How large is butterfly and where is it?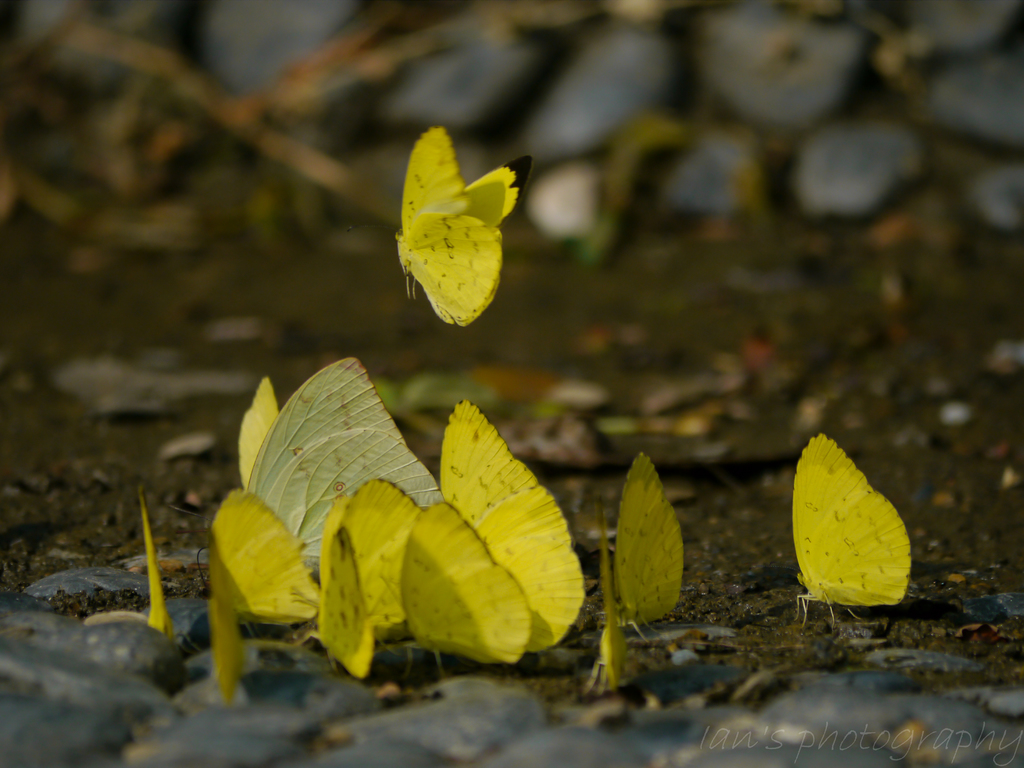
Bounding box: bbox=[386, 493, 525, 668].
